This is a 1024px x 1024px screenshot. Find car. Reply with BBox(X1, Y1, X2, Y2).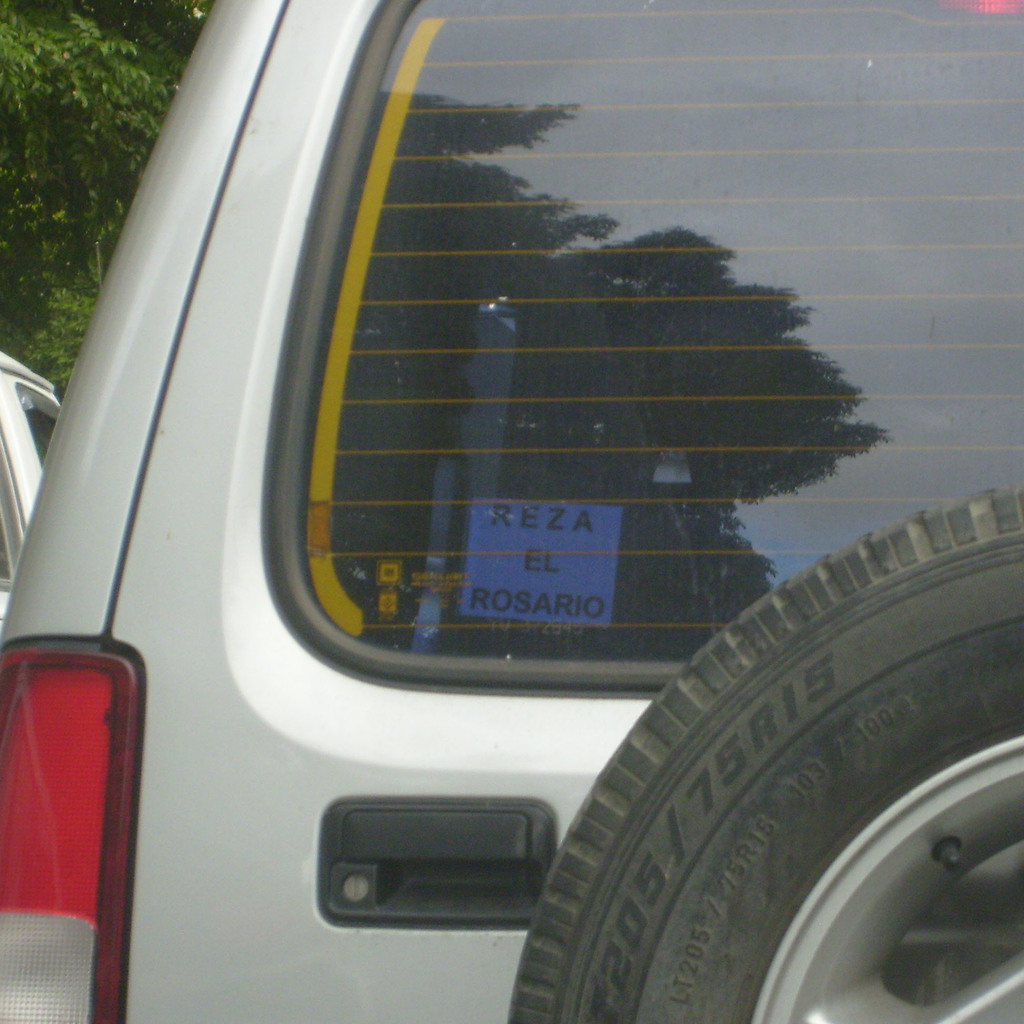
BBox(0, 1, 1023, 1023).
